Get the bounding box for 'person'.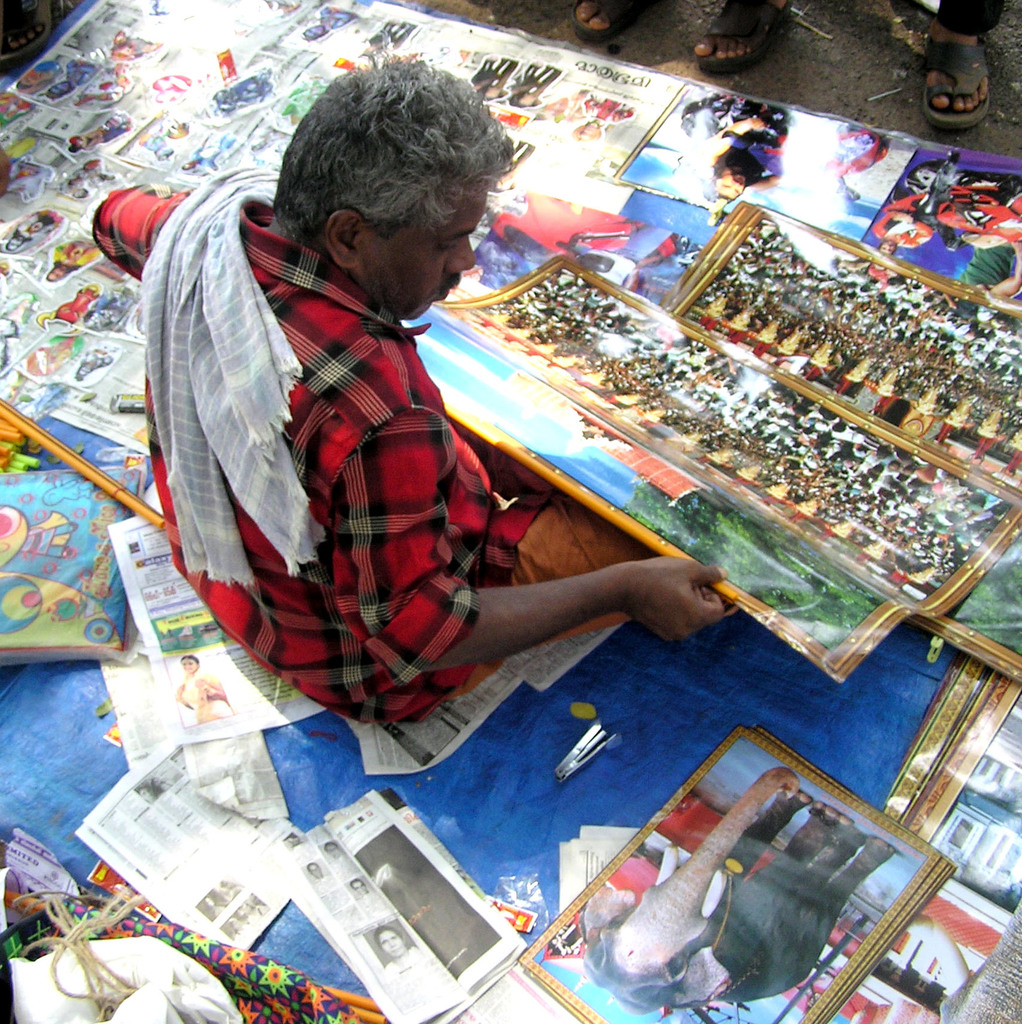
rect(172, 653, 235, 724).
